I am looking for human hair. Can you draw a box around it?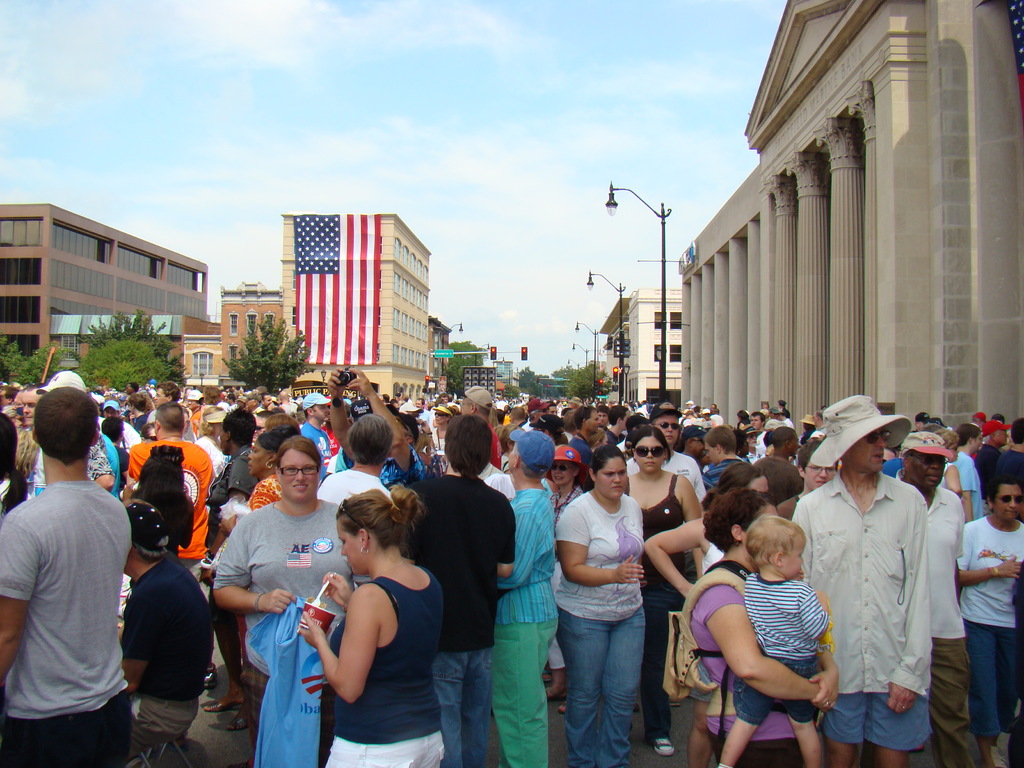
Sure, the bounding box is 1011:417:1023:444.
